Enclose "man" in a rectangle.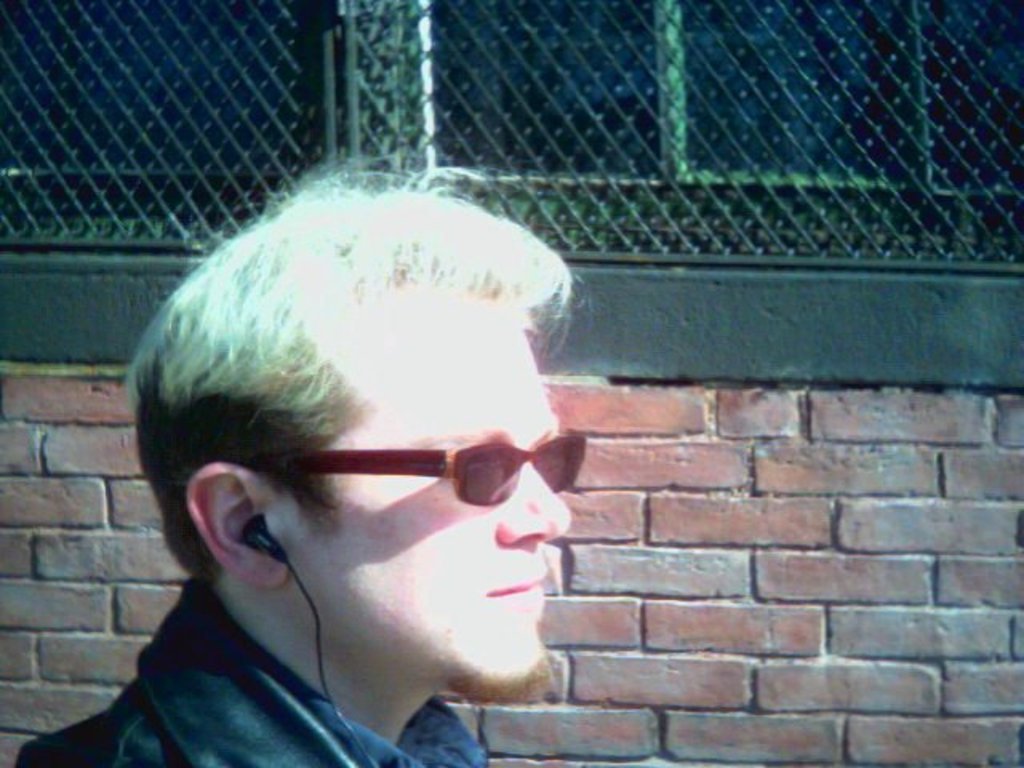
bbox=[3, 162, 600, 766].
